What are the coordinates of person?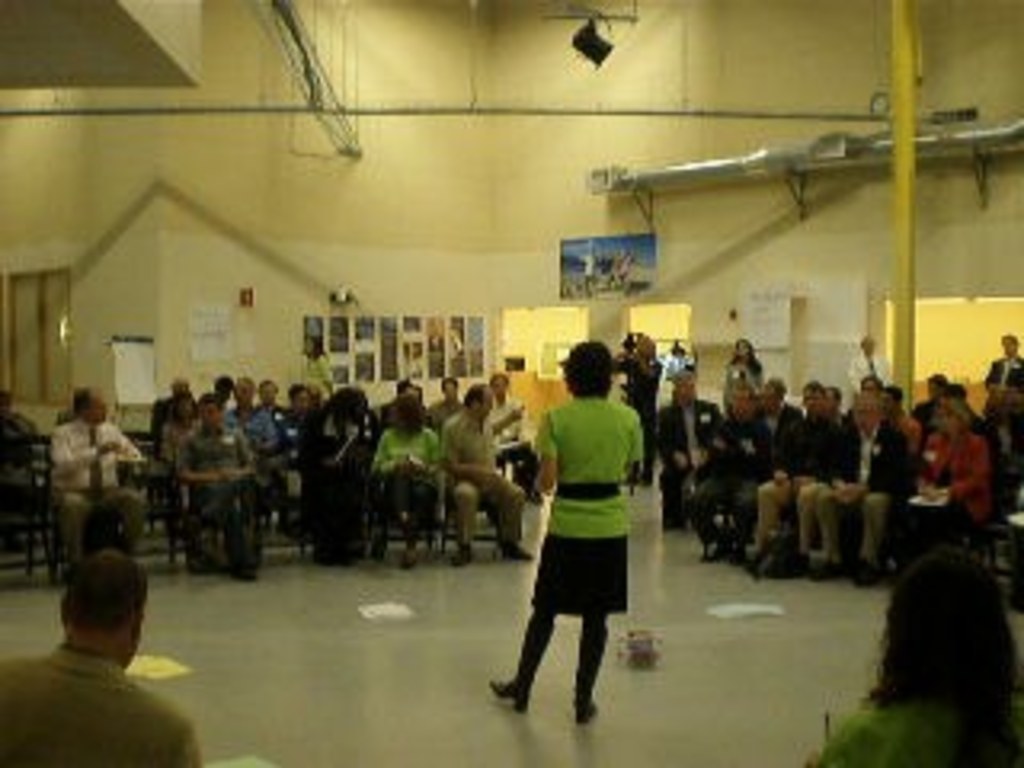
region(176, 397, 262, 582).
